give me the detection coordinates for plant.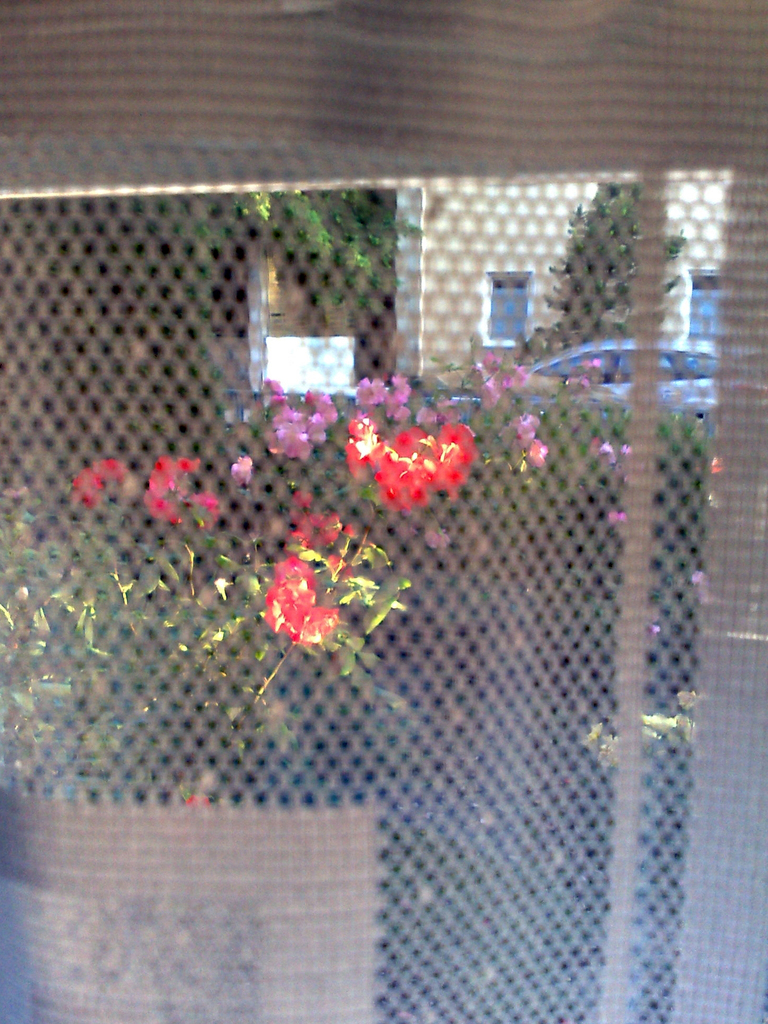
bbox=(179, 196, 396, 344).
